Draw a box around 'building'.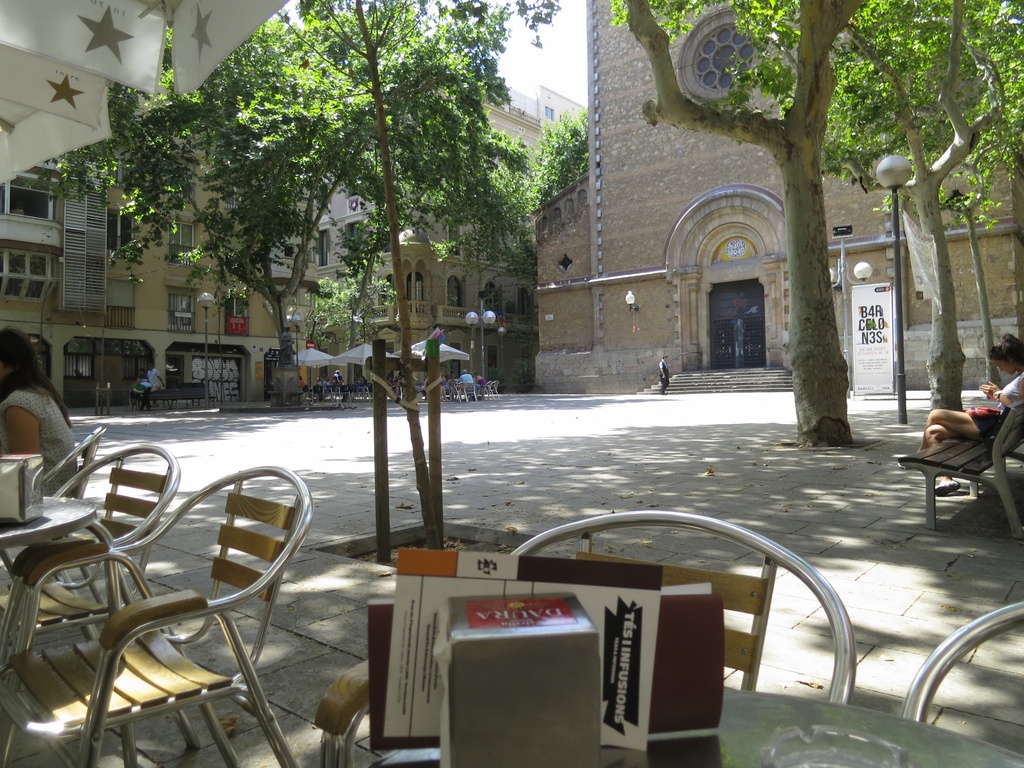
[533,0,1023,393].
